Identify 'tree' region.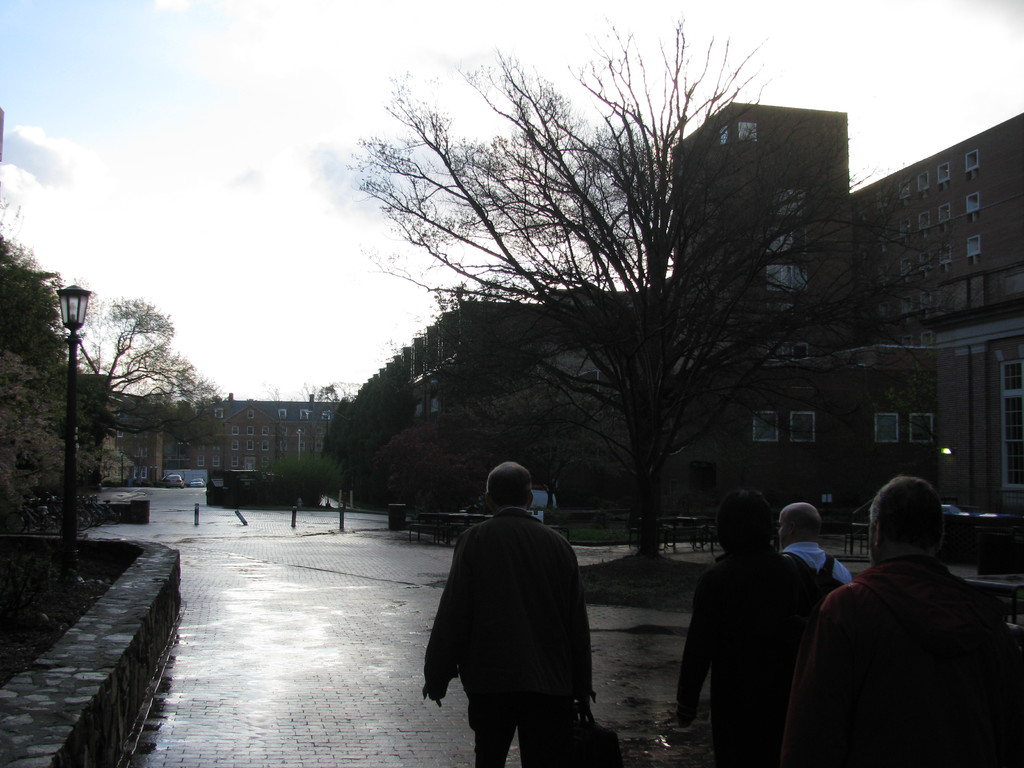
Region: bbox=[0, 224, 49, 513].
